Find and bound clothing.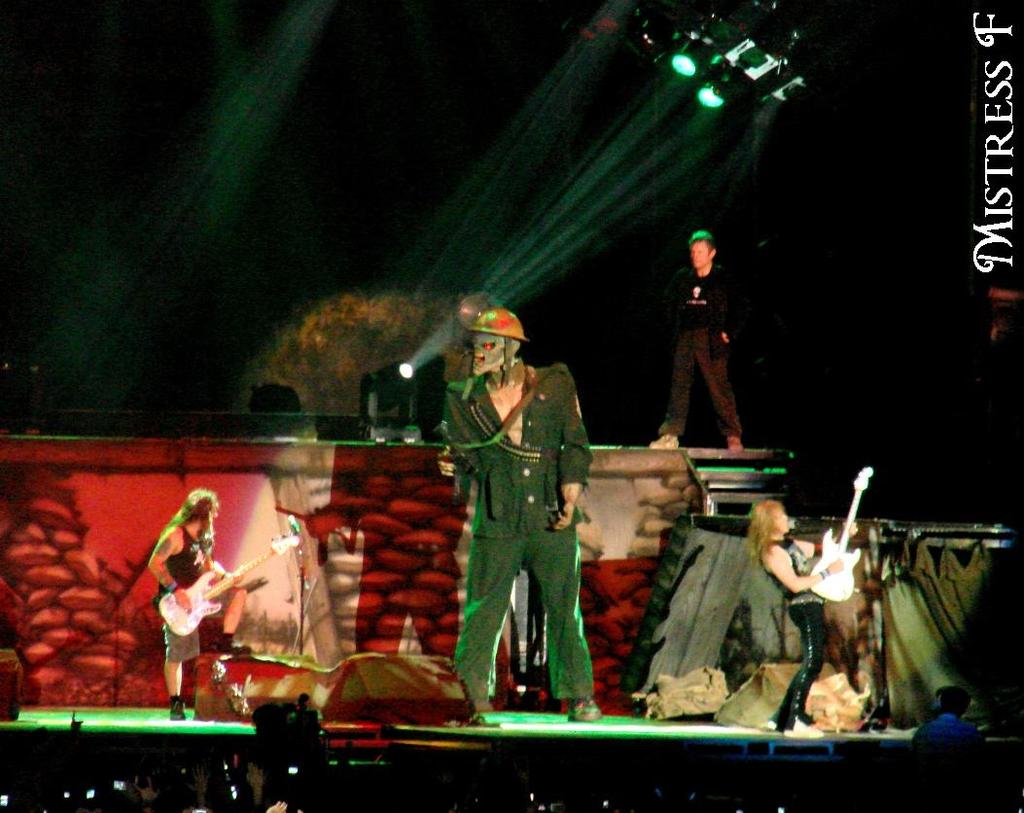
Bound: <box>773,529,827,734</box>.
